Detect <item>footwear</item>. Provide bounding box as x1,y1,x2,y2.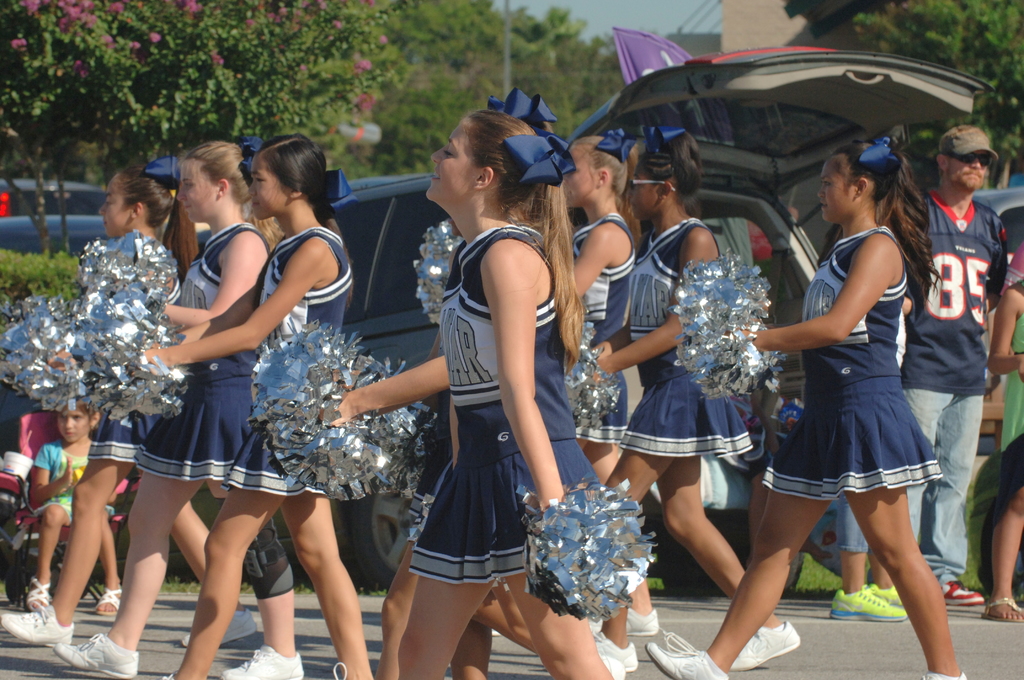
179,608,259,647.
